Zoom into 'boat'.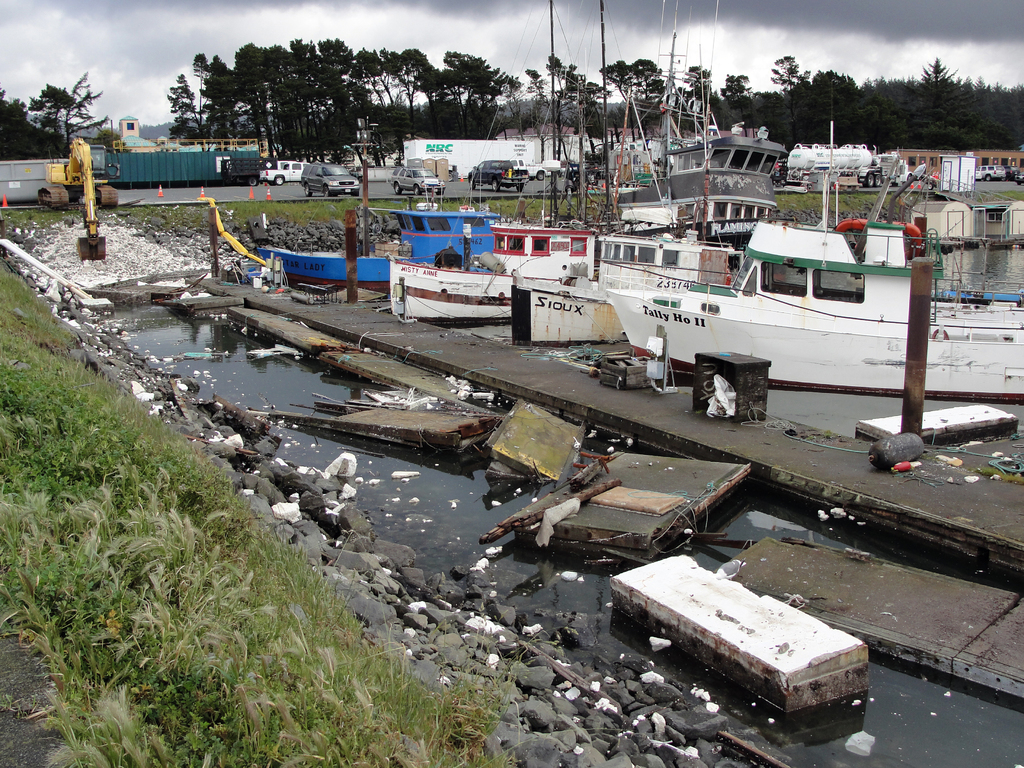
Zoom target: left=605, top=62, right=779, bottom=232.
